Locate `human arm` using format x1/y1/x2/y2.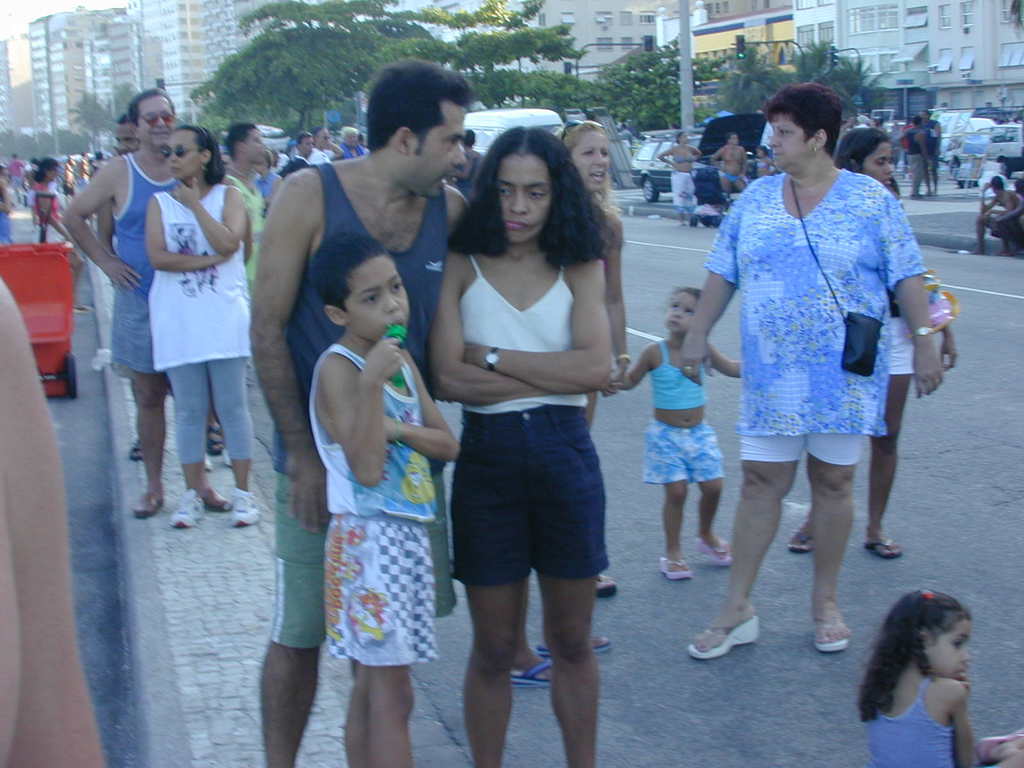
955/689/973/767.
